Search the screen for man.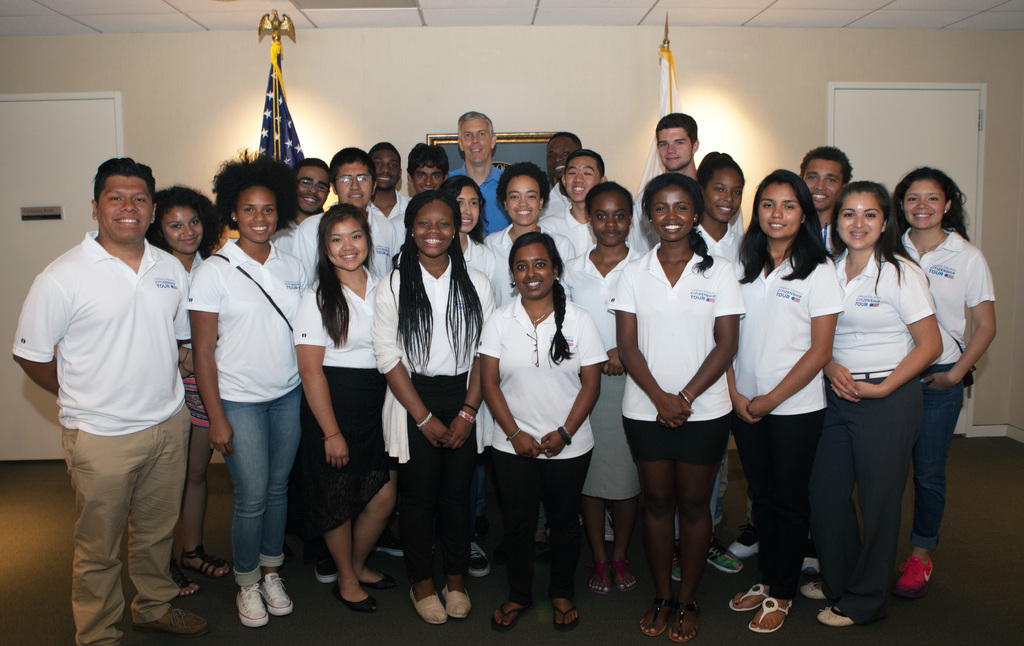
Found at (left=621, top=108, right=708, bottom=257).
